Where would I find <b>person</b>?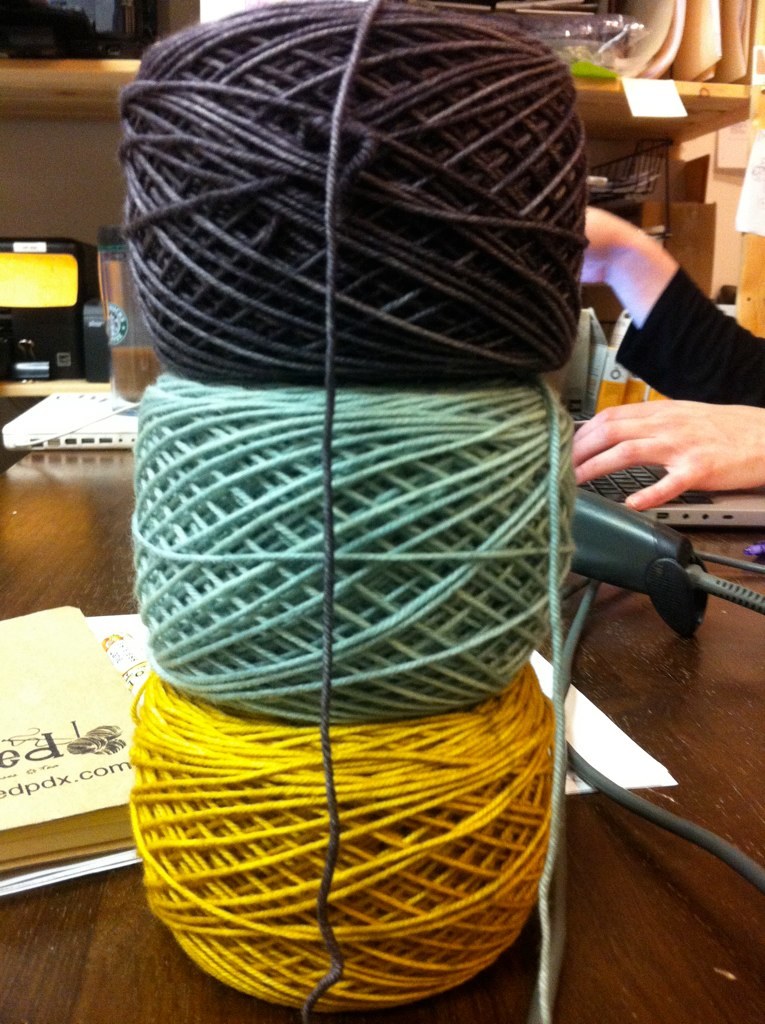
At bbox(585, 207, 764, 510).
